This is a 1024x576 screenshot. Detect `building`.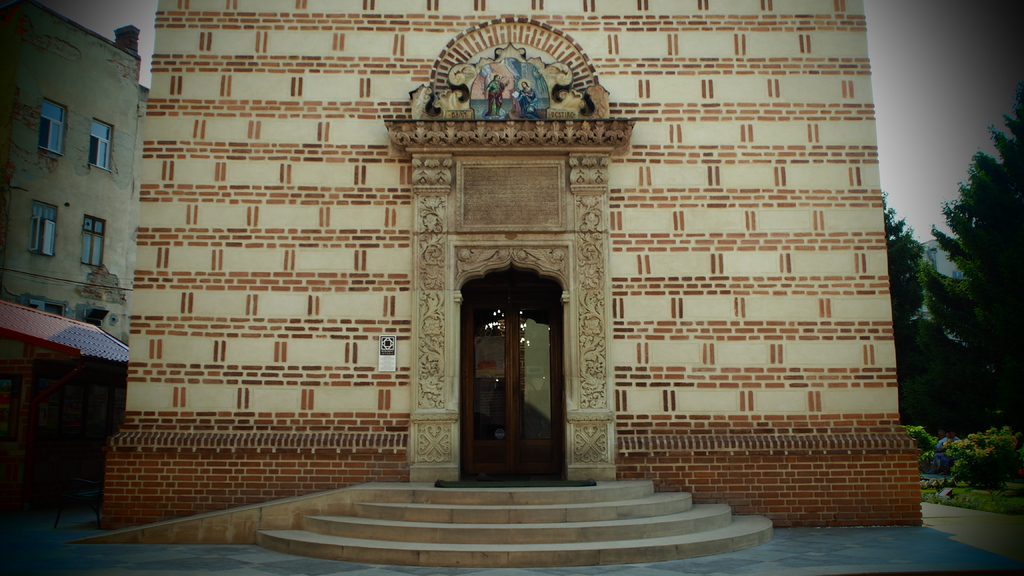
l=0, t=0, r=150, b=503.
